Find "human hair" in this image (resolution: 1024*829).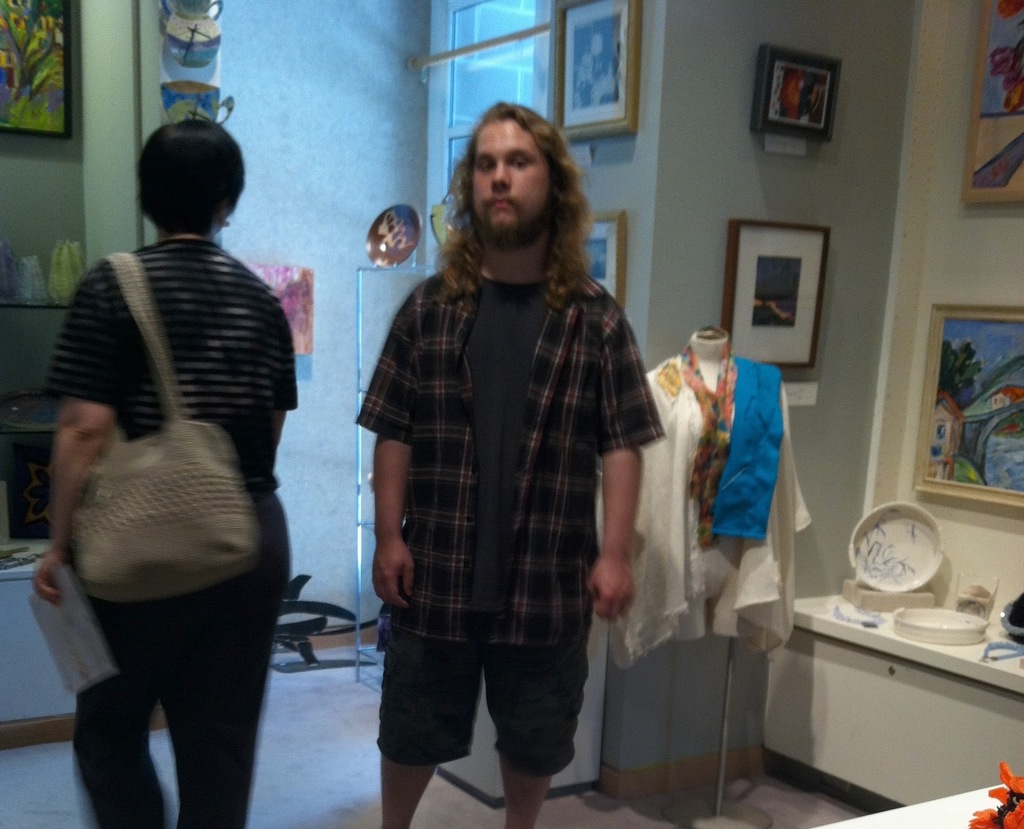
x1=136, y1=124, x2=244, y2=234.
